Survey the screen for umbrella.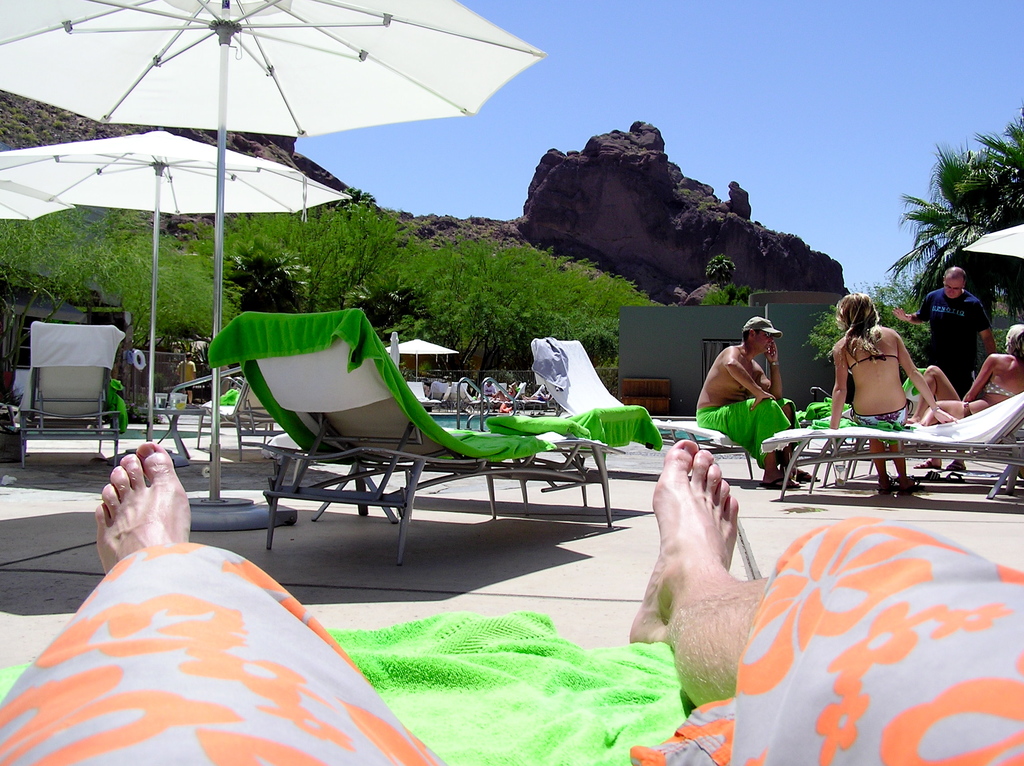
Survey found: bbox=(0, 182, 73, 222).
